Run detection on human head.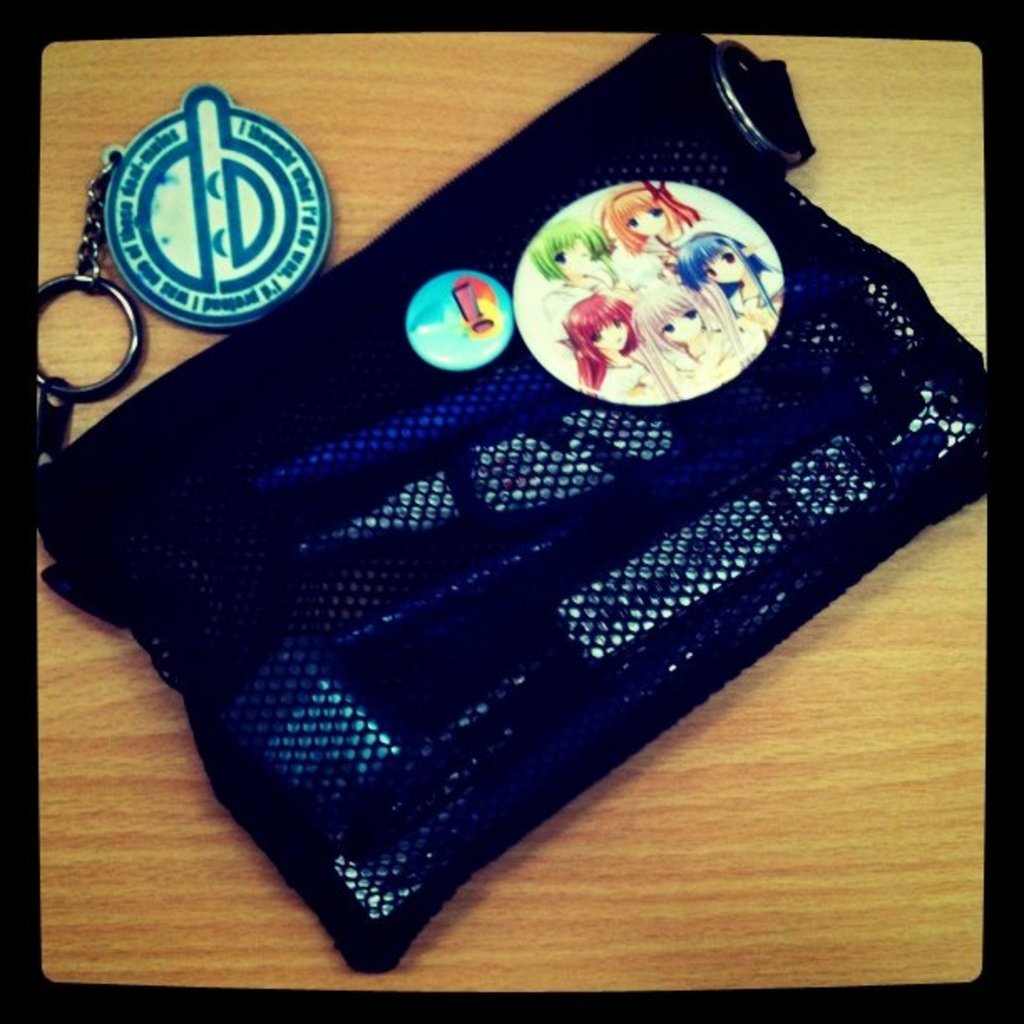
Result: bbox=(557, 288, 632, 358).
